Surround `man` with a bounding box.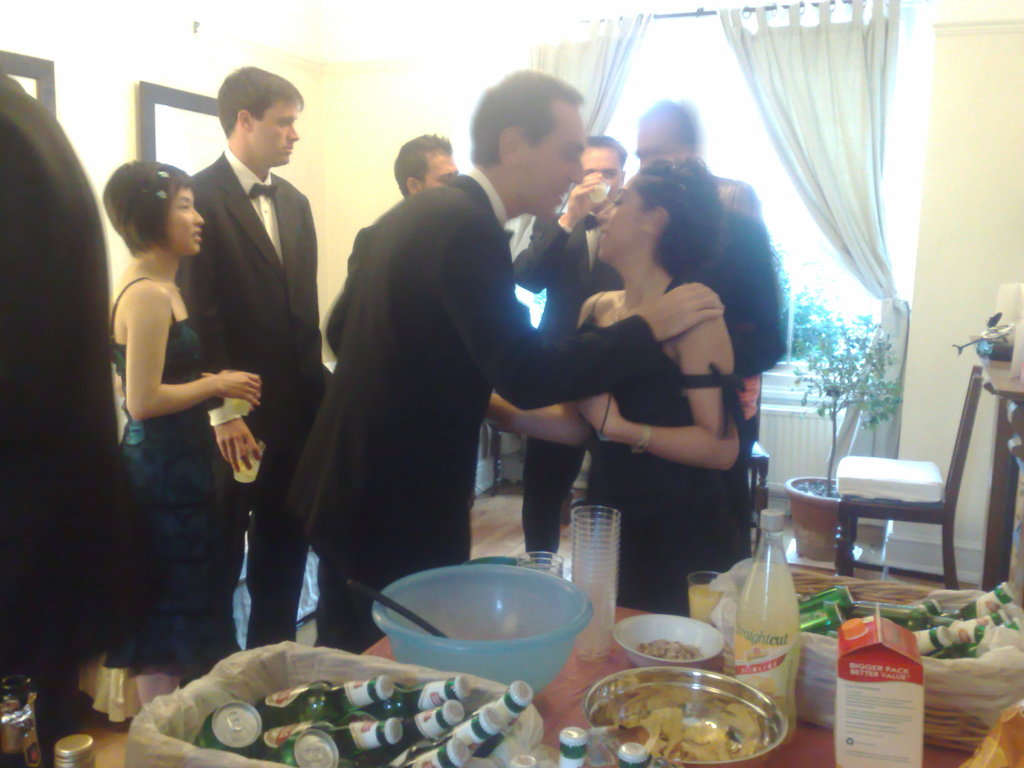
l=284, t=70, r=724, b=657.
